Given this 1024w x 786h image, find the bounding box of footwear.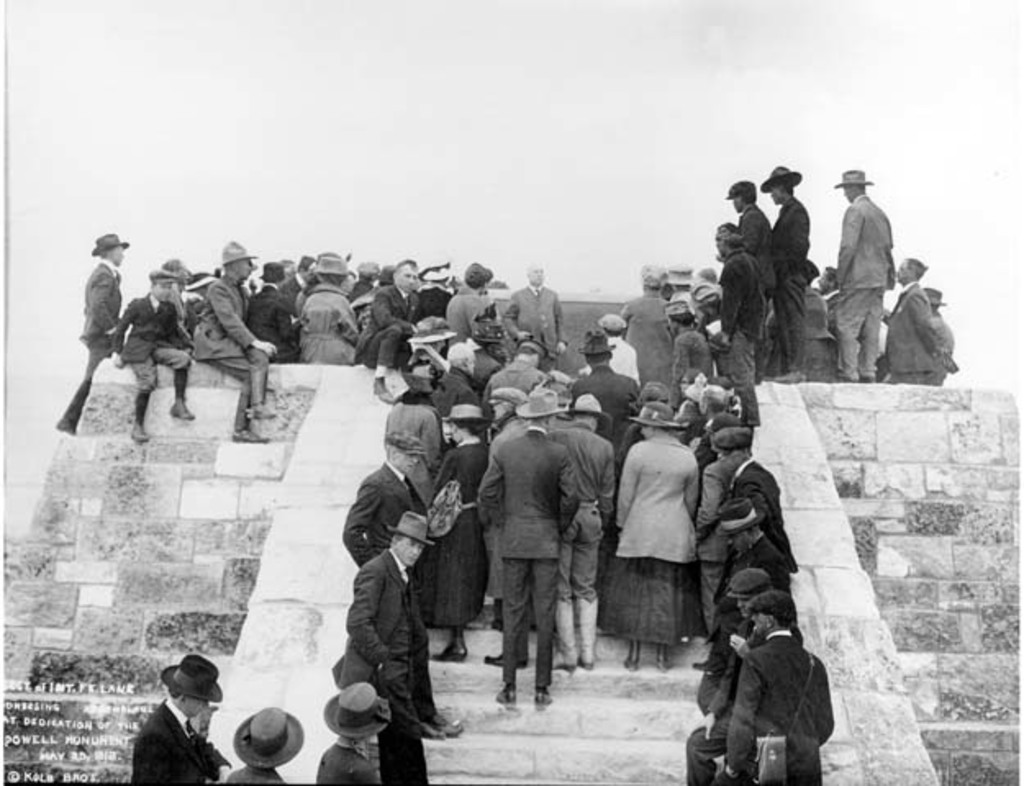
region(621, 640, 641, 670).
